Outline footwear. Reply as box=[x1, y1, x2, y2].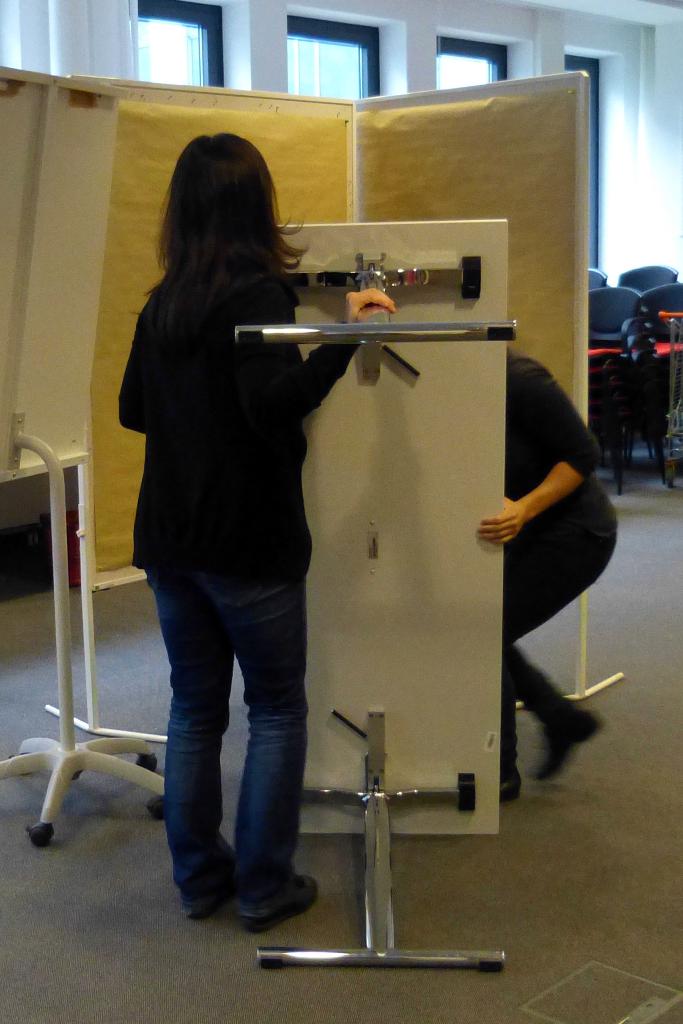
box=[523, 701, 601, 785].
